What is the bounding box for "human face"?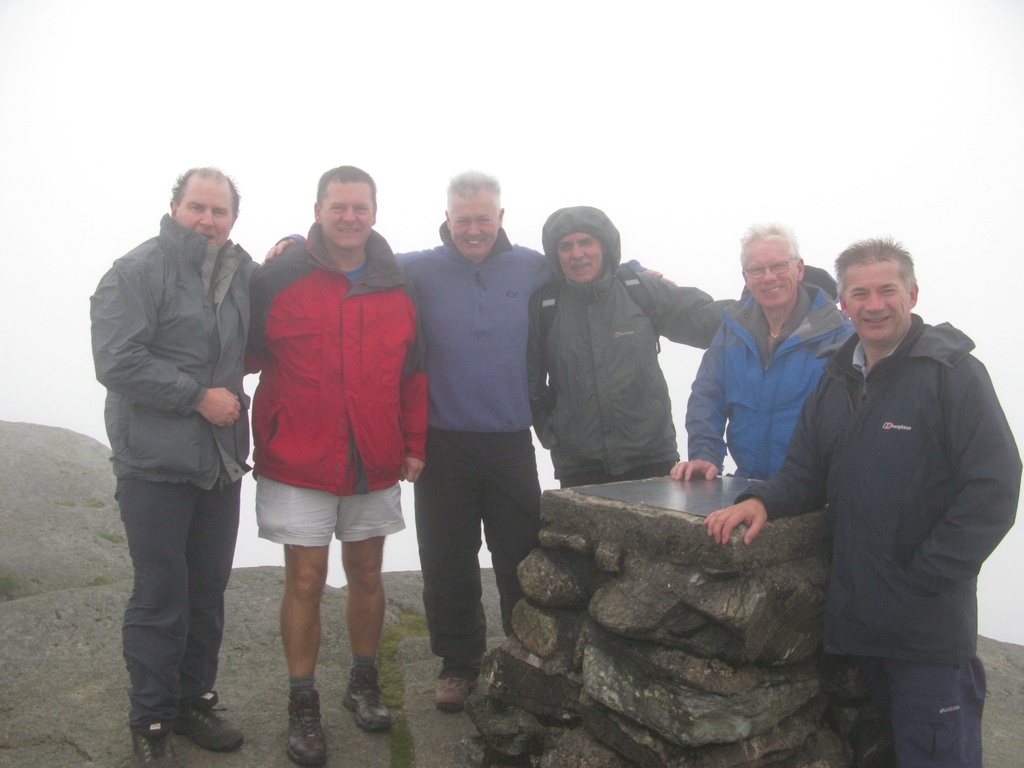
[left=172, top=174, right=237, bottom=244].
